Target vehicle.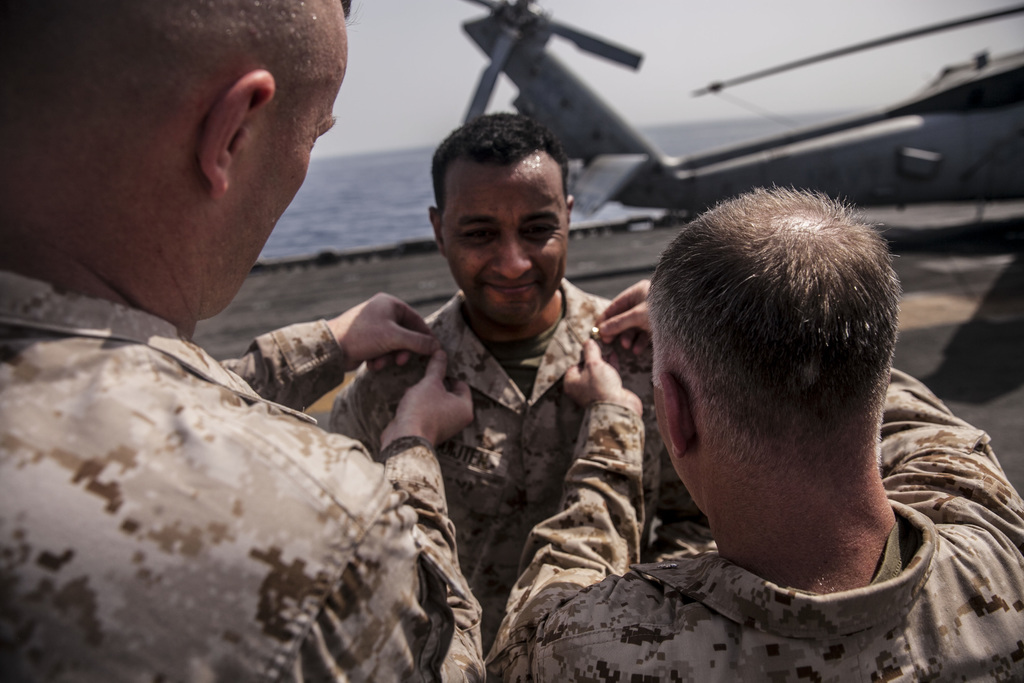
Target region: bbox=[463, 0, 1023, 220].
